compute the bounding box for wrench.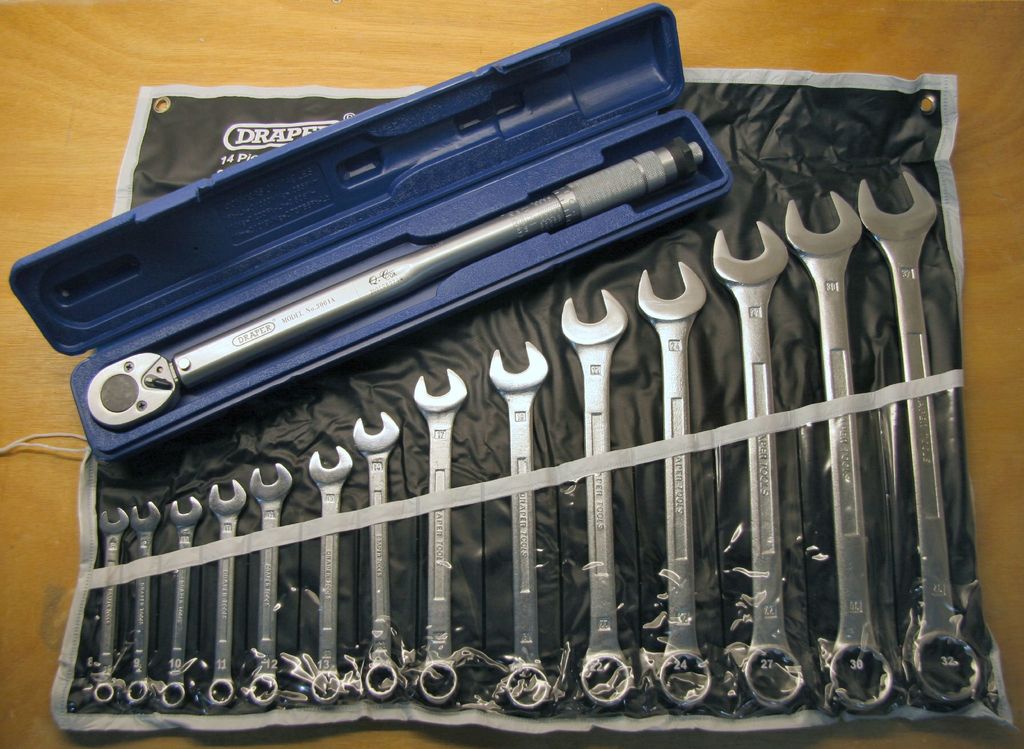
[x1=708, y1=218, x2=805, y2=710].
